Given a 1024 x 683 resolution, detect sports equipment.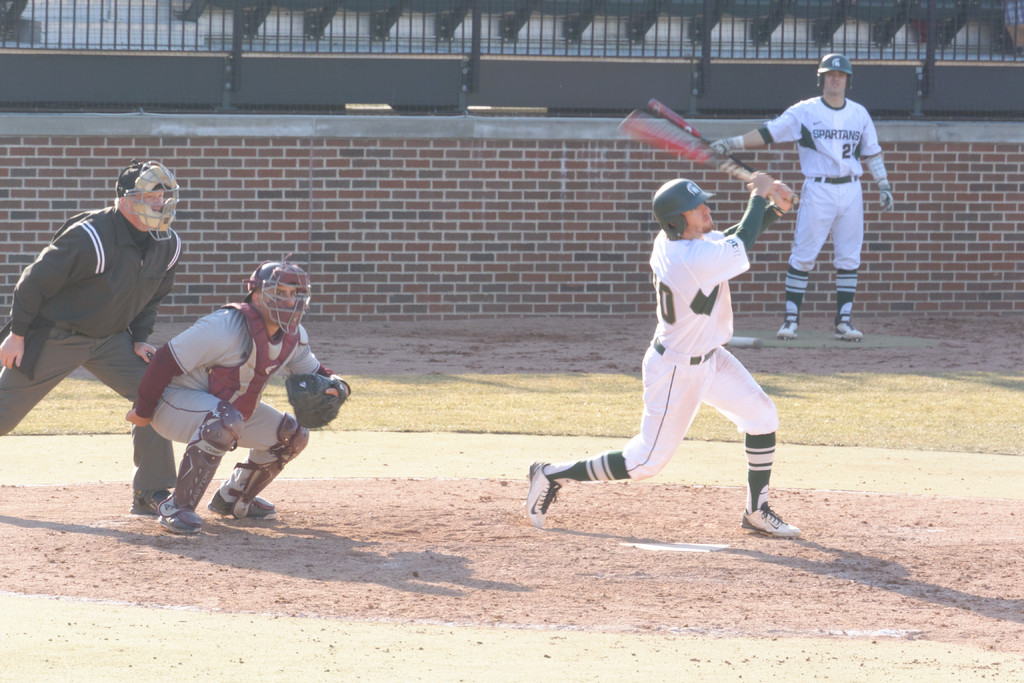
650 95 752 172.
